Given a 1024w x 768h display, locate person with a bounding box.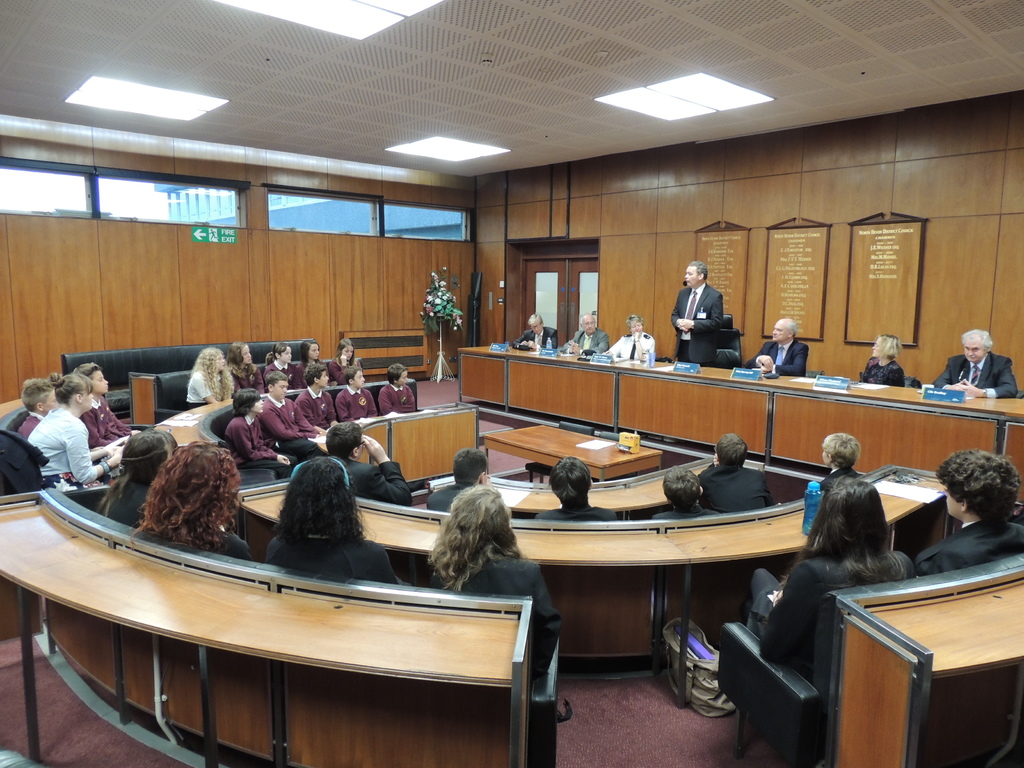
Located: <box>513,316,558,348</box>.
